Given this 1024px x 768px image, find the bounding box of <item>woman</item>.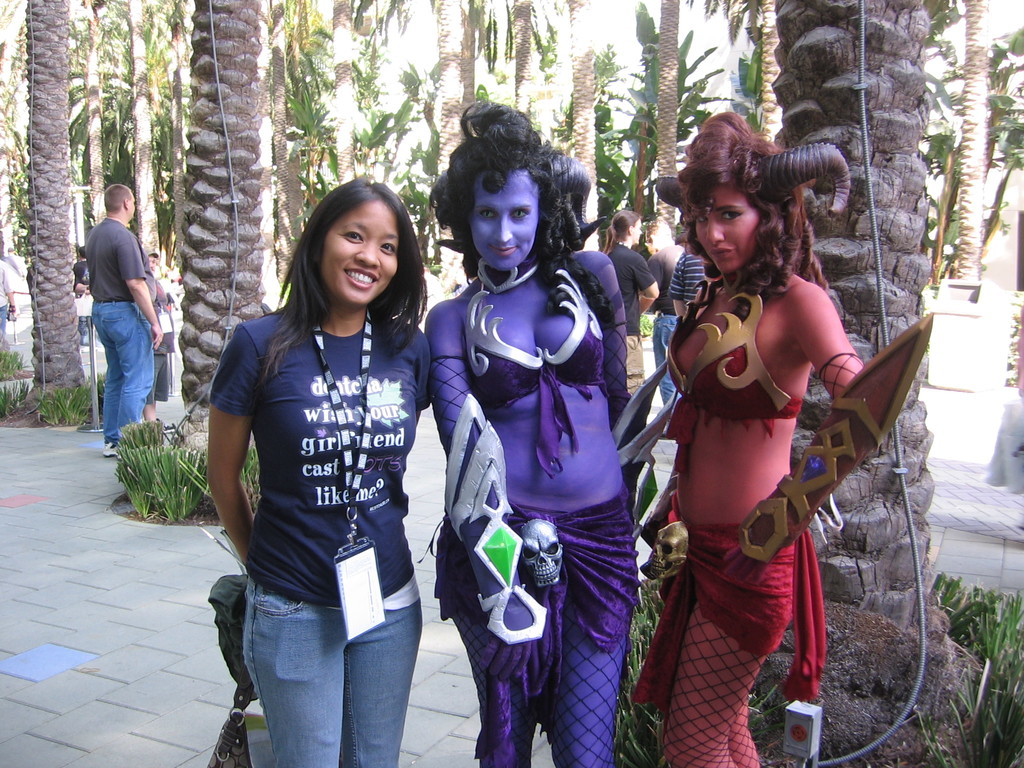
(428,78,653,767).
